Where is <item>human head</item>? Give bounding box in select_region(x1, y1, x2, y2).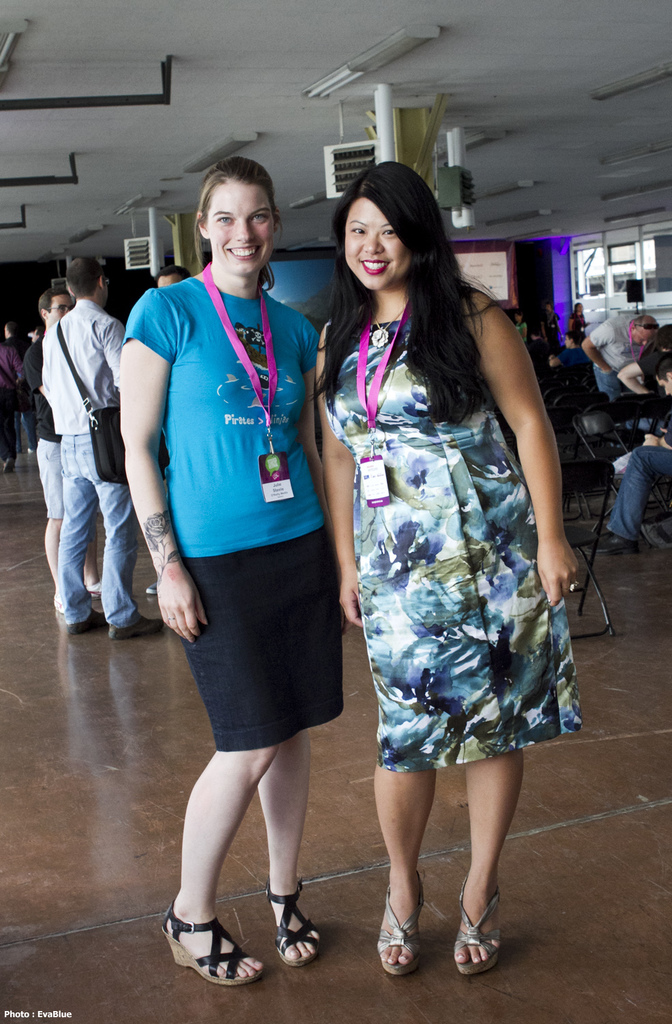
select_region(630, 317, 654, 347).
